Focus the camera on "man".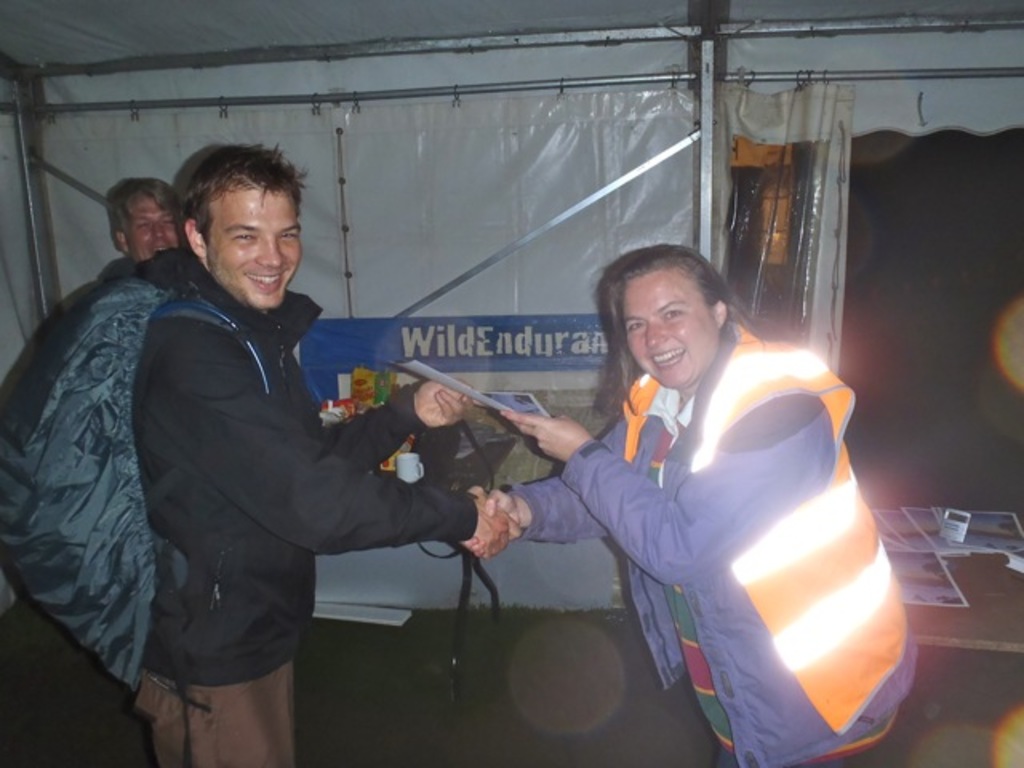
Focus region: [left=123, top=136, right=531, bottom=766].
